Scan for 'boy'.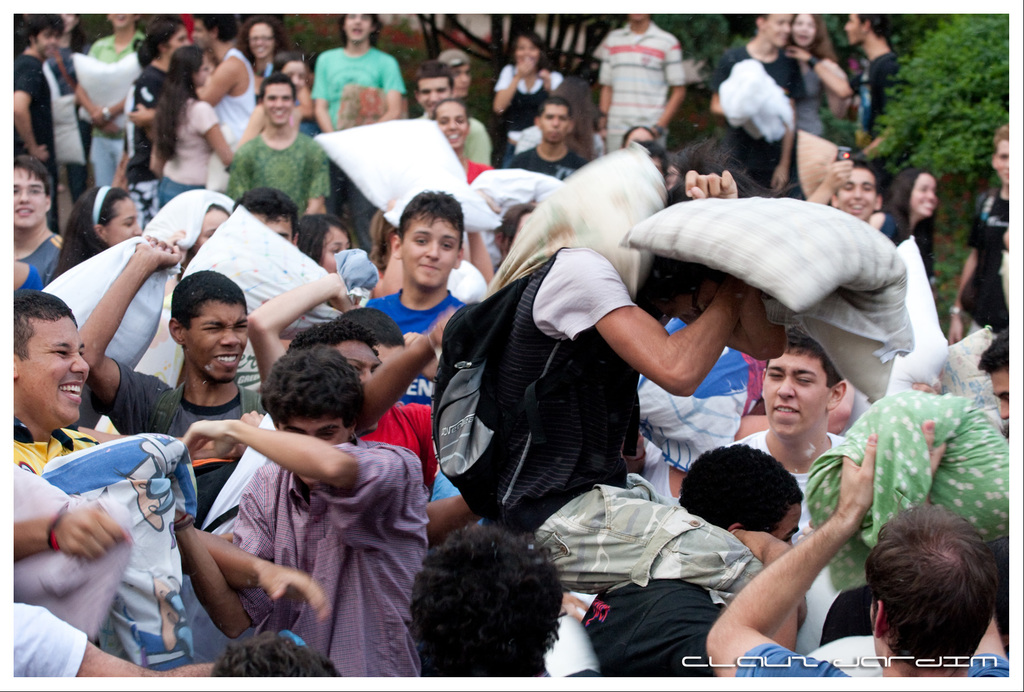
Scan result: rect(367, 193, 470, 484).
